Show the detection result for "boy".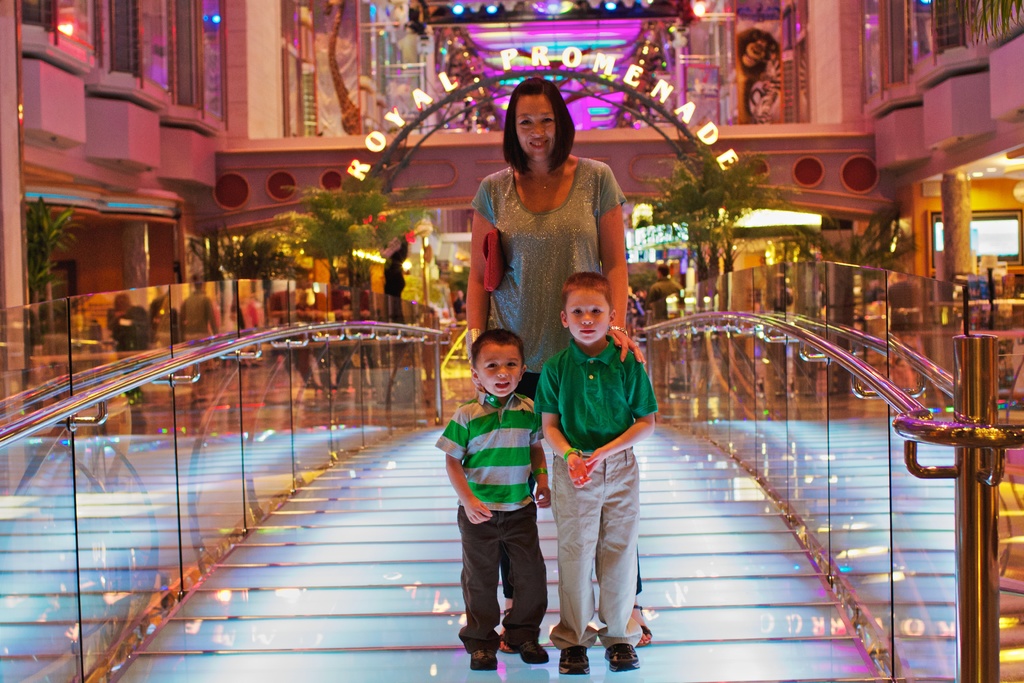
select_region(531, 242, 668, 668).
